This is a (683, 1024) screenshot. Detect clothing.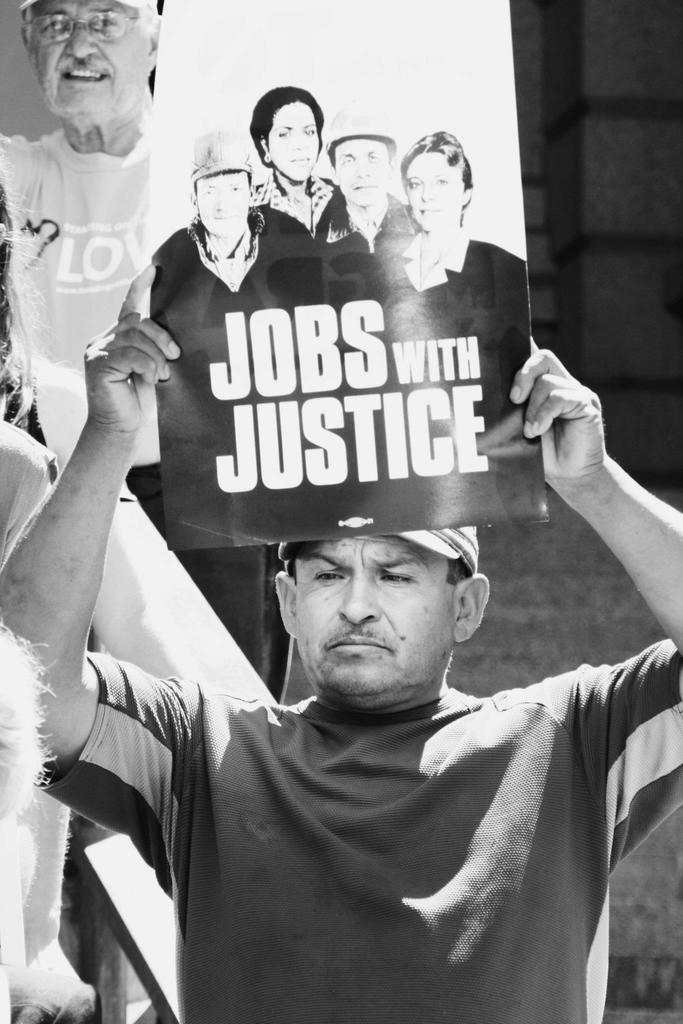
box=[78, 600, 647, 1016].
